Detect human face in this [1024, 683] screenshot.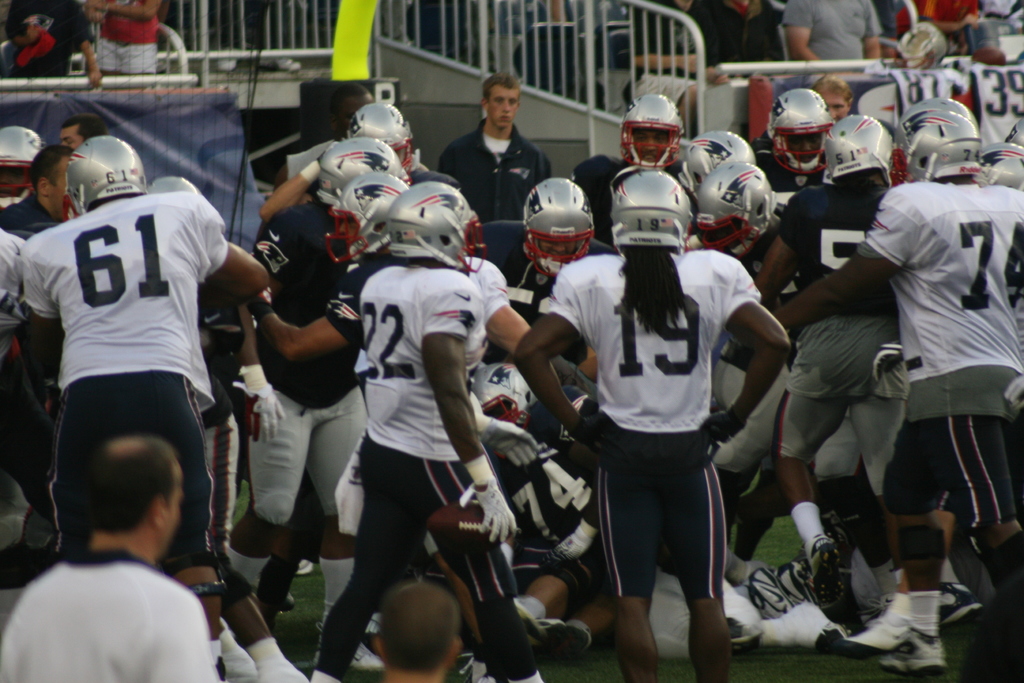
Detection: x1=60 y1=126 x2=81 y2=147.
